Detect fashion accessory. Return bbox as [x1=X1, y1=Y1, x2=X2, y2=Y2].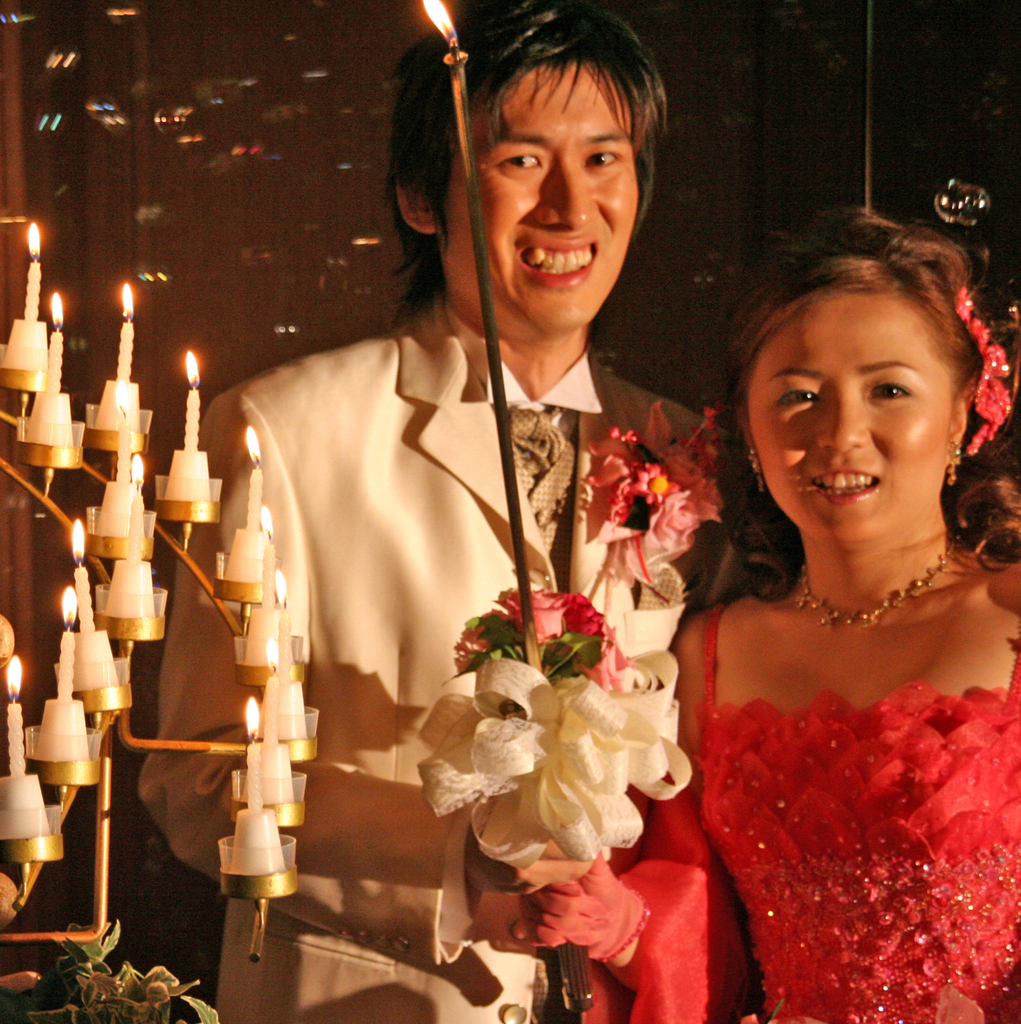
[x1=793, y1=531, x2=961, y2=631].
